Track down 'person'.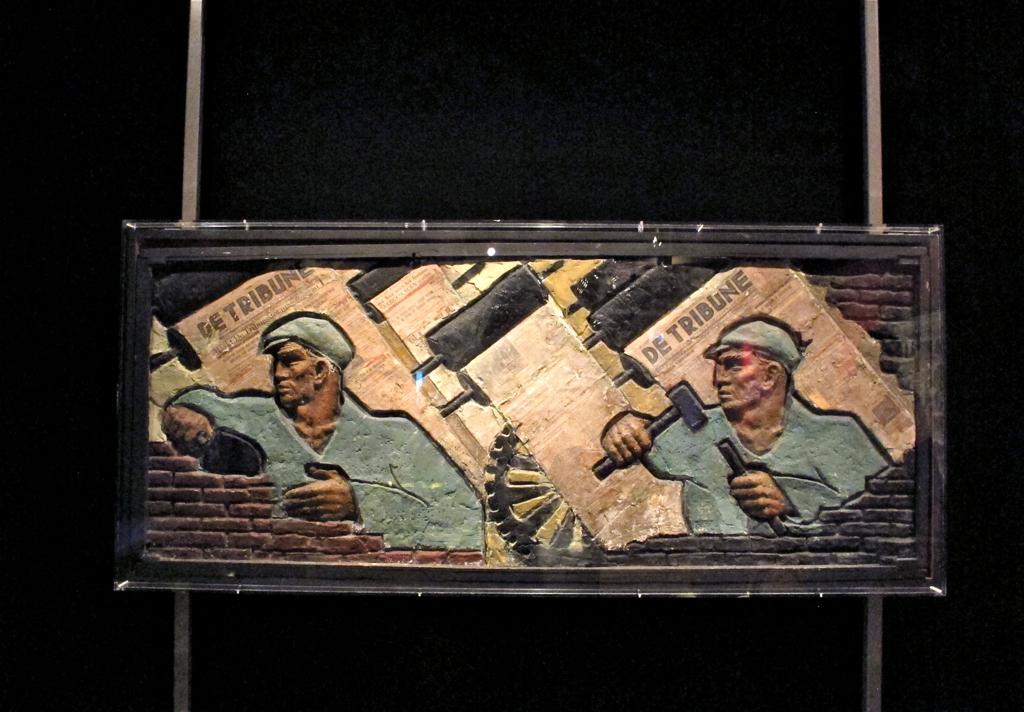
Tracked to x1=598 y1=312 x2=898 y2=538.
